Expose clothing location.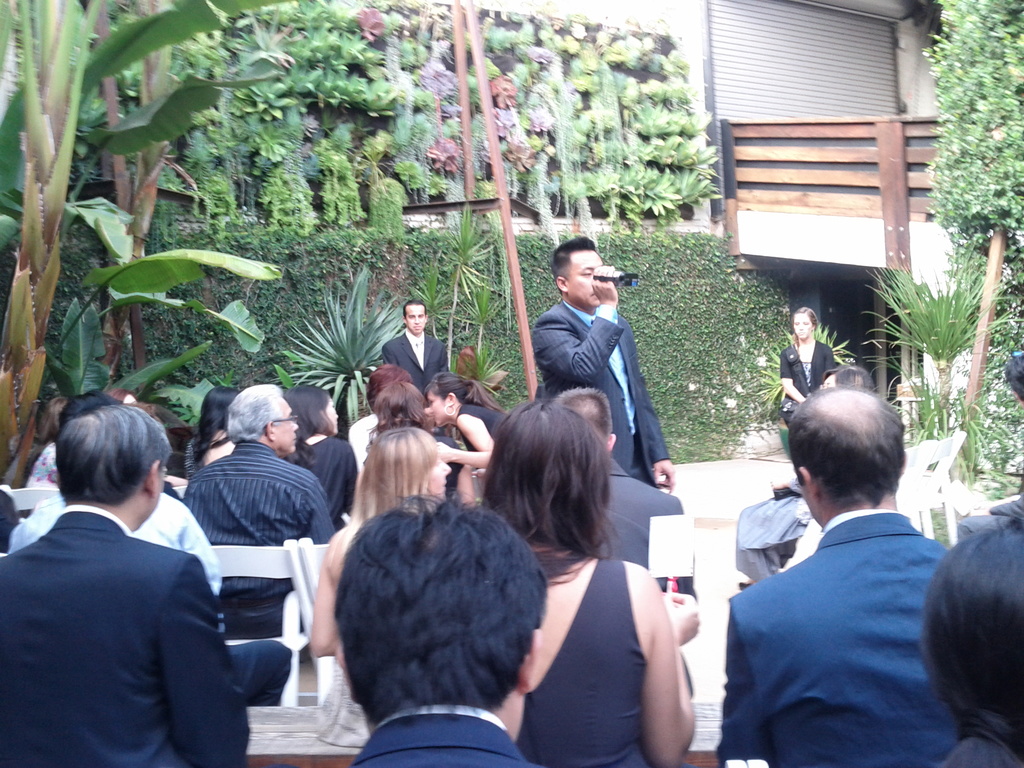
Exposed at Rect(712, 512, 971, 766).
